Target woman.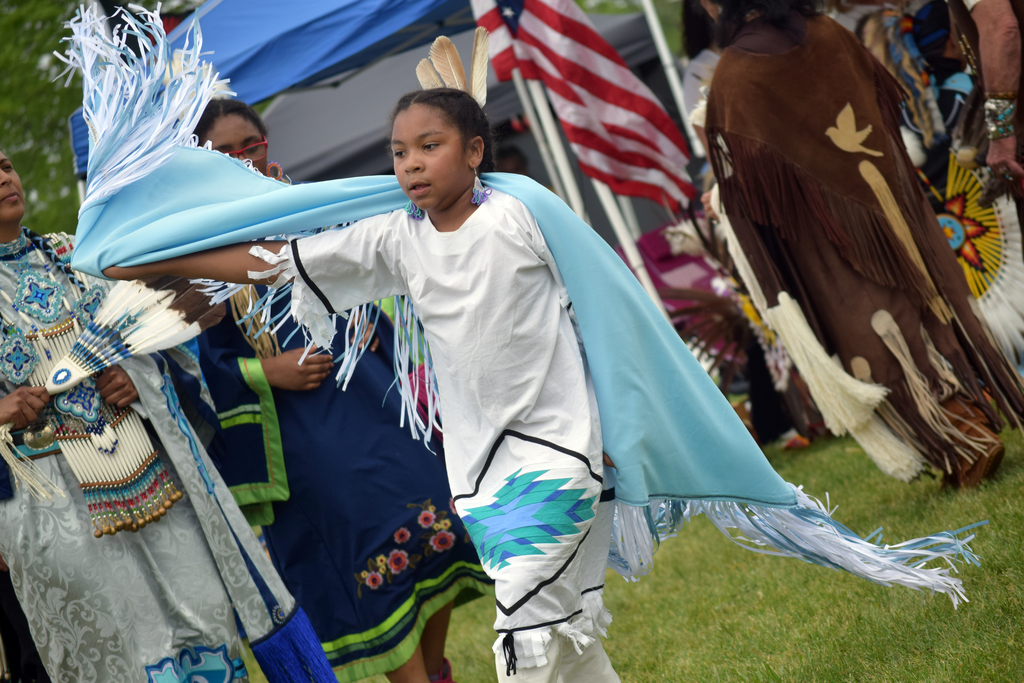
Target region: box=[177, 96, 487, 682].
